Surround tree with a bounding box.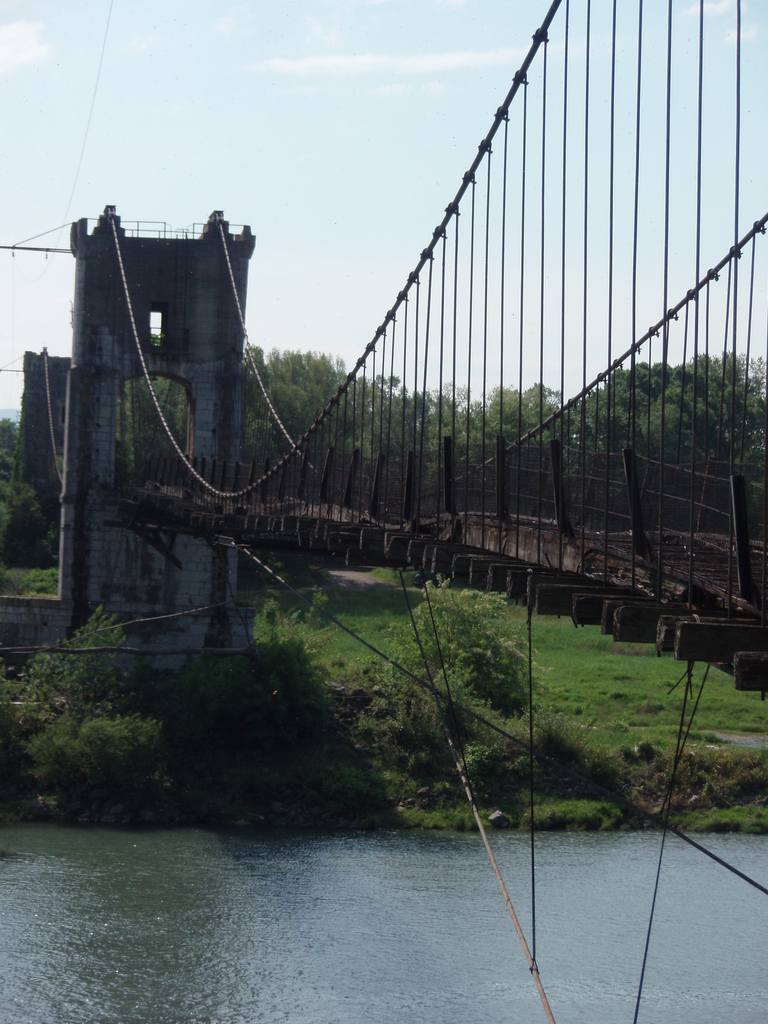
[138,364,194,497].
